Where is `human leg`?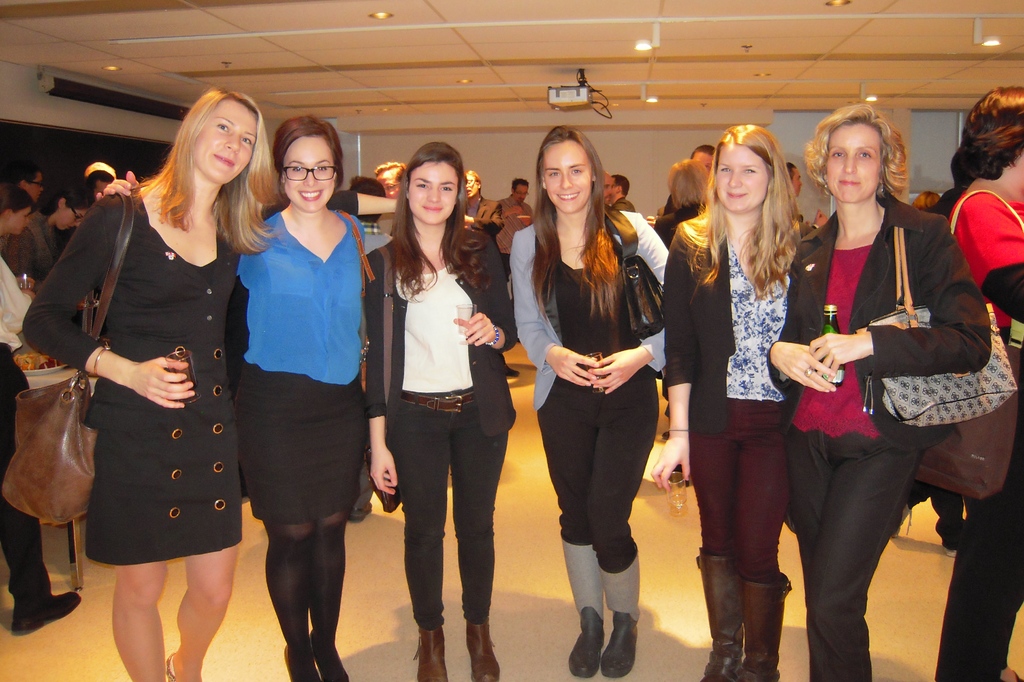
crop(810, 438, 911, 681).
